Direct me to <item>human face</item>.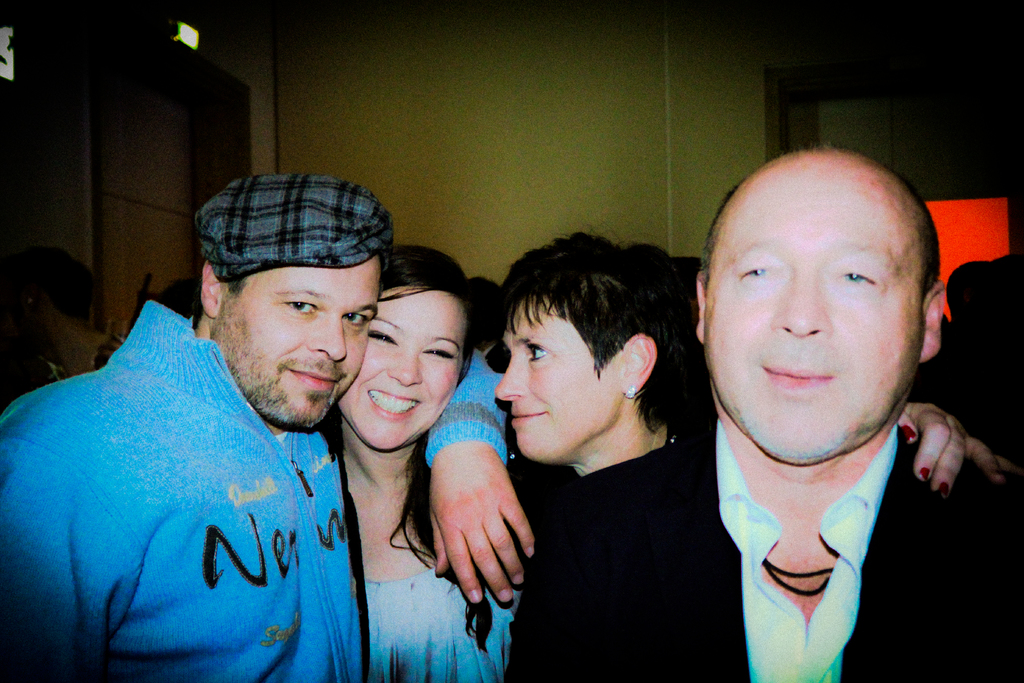
Direction: pyautogui.locateOnScreen(707, 173, 924, 456).
